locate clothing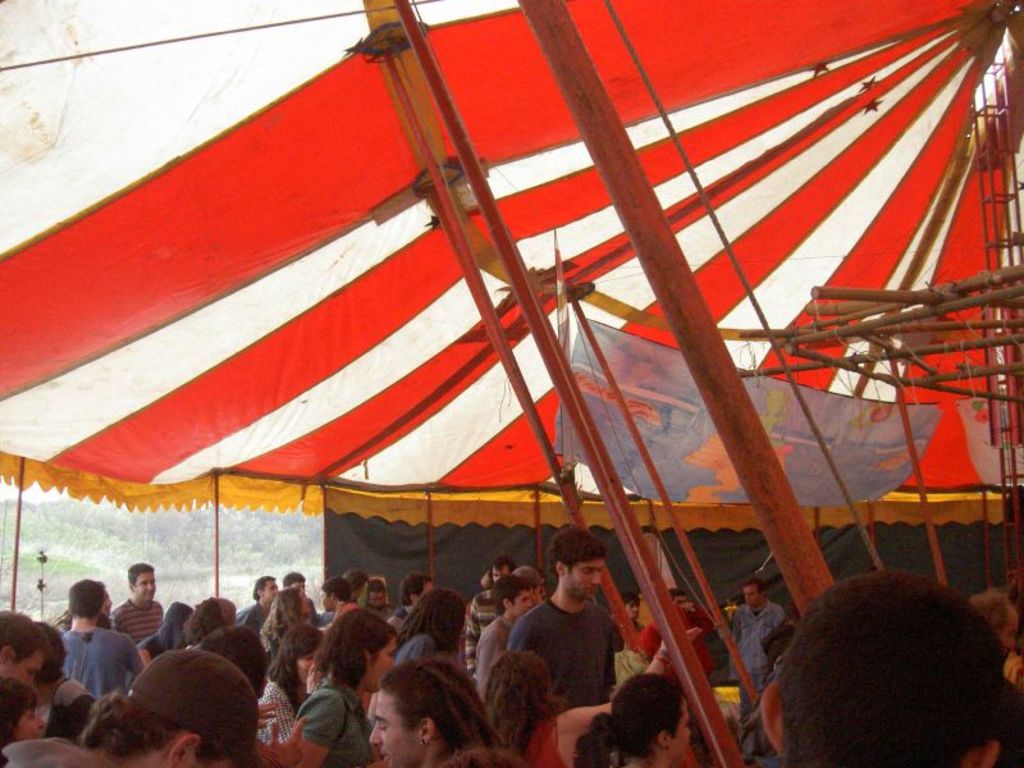
358:593:397:622
